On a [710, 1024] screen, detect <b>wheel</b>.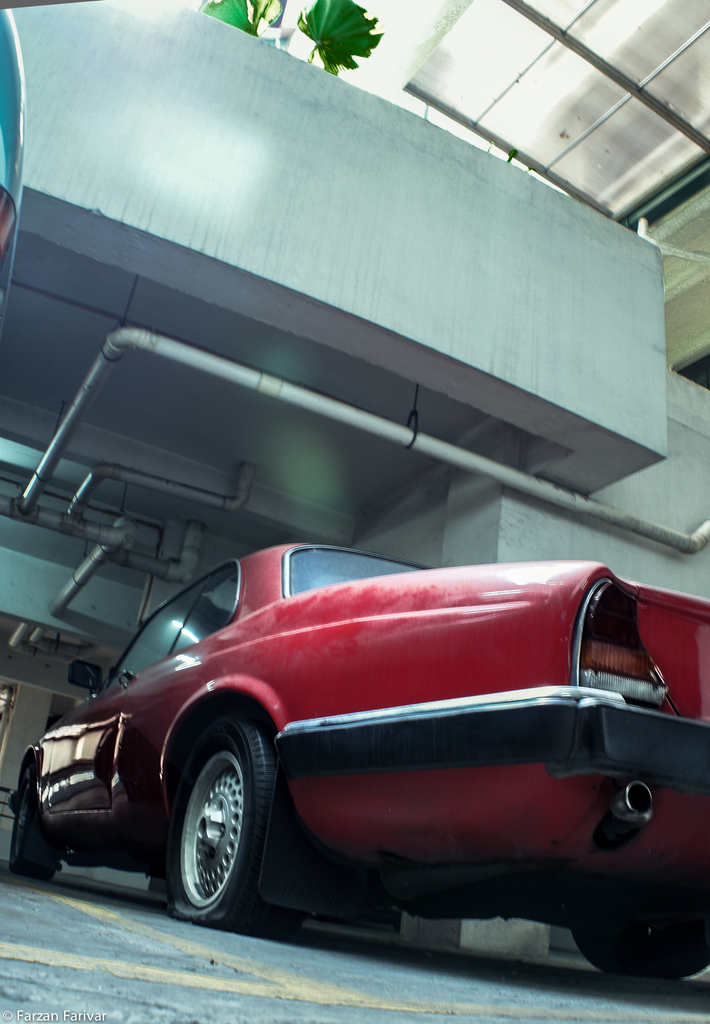
{"x1": 157, "y1": 726, "x2": 267, "y2": 921}.
